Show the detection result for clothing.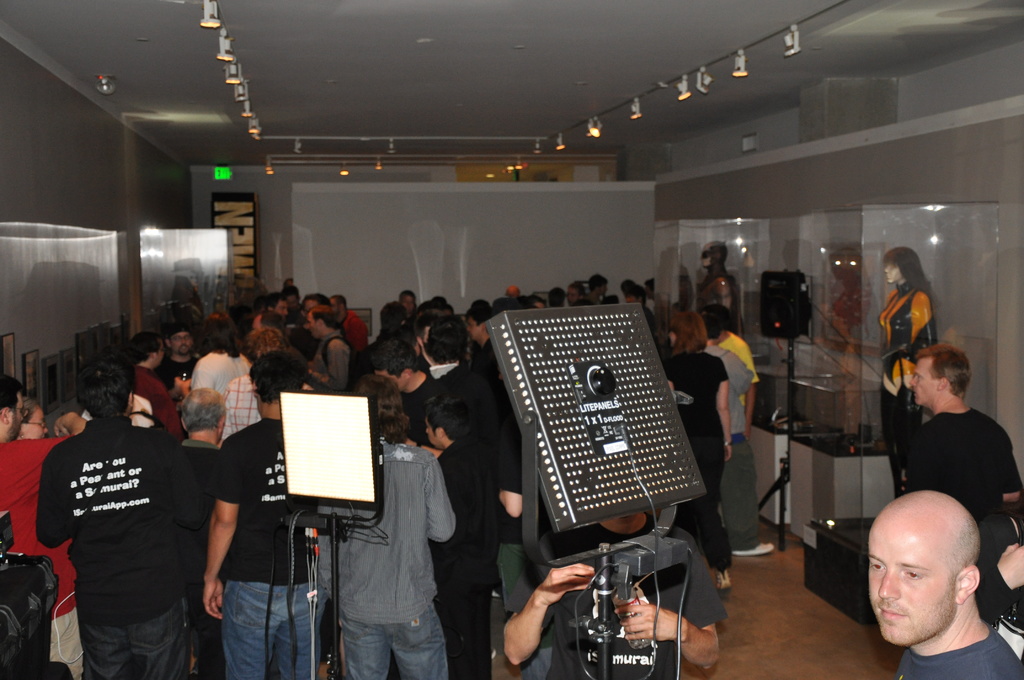
(x1=310, y1=330, x2=355, y2=394).
